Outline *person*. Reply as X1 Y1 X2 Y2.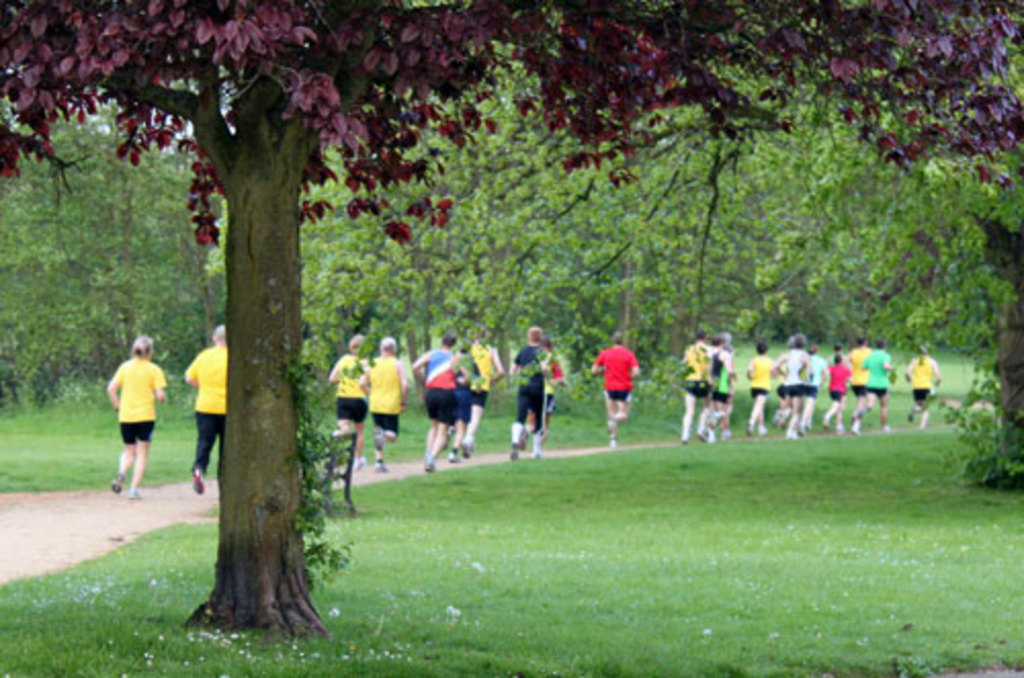
780 334 805 430.
